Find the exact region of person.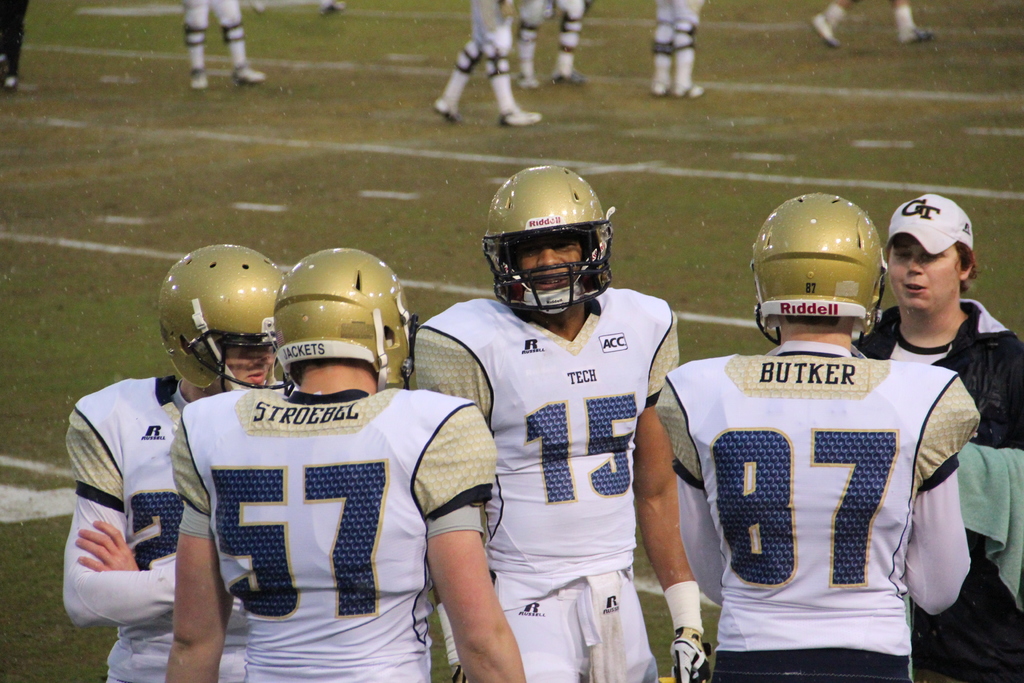
Exact region: rect(408, 167, 711, 682).
